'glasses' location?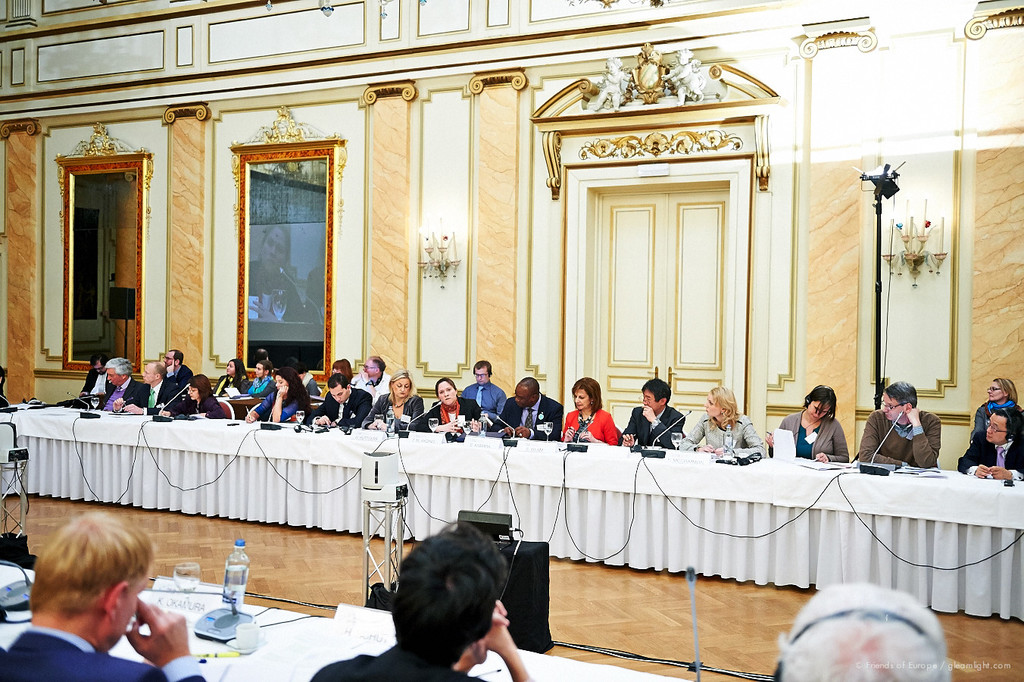
986 387 998 395
